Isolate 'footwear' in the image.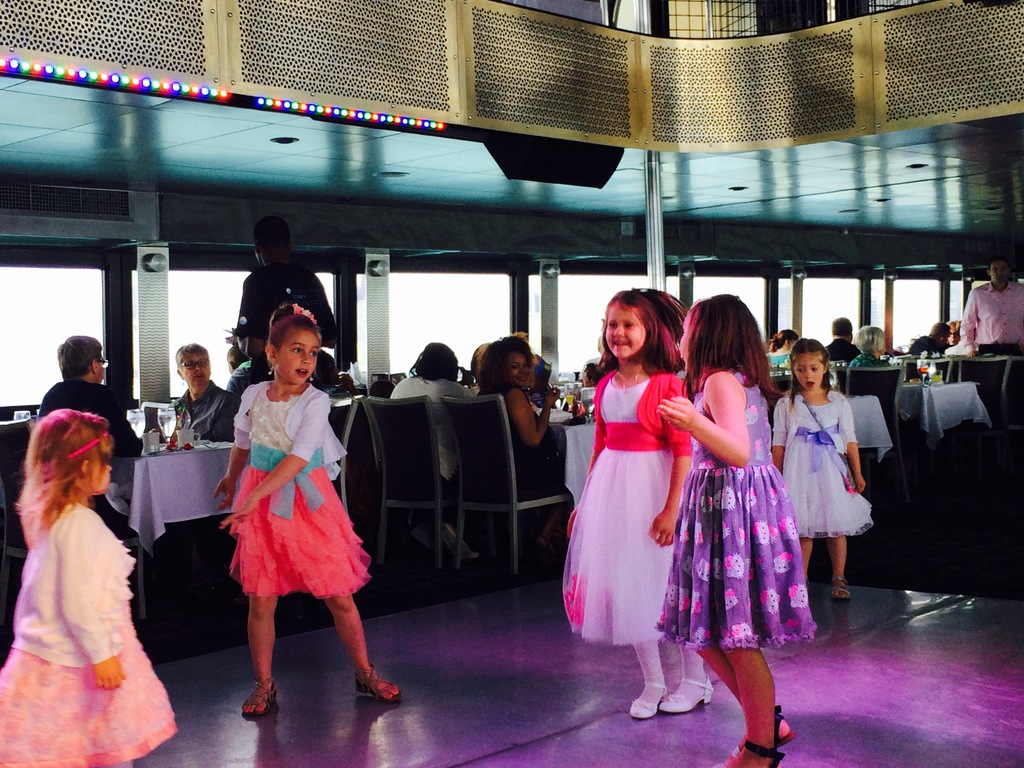
Isolated region: region(776, 704, 798, 756).
